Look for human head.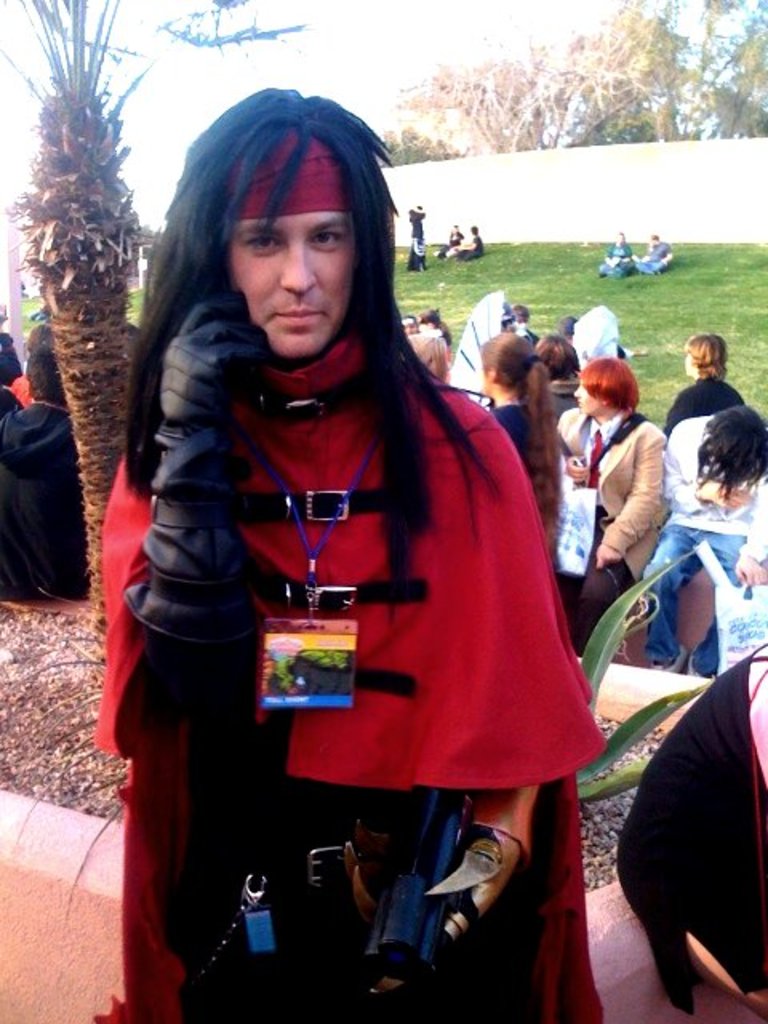
Found: l=534, t=334, r=581, b=384.
